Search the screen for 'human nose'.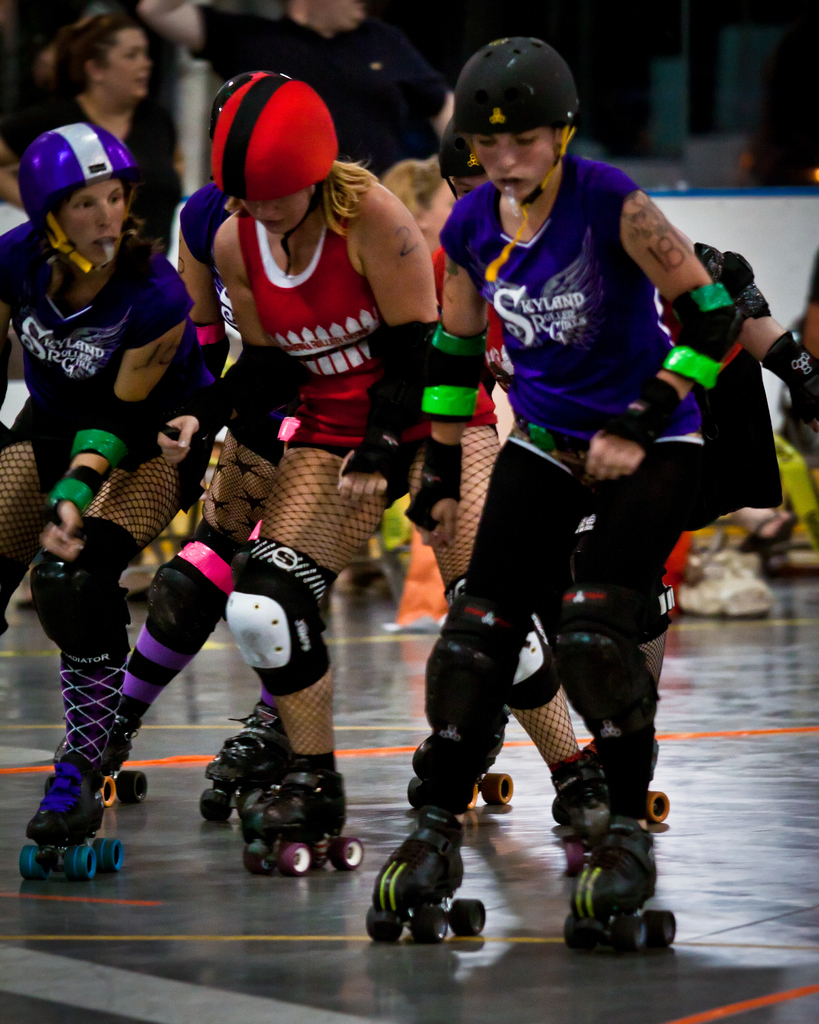
Found at crop(91, 200, 119, 232).
